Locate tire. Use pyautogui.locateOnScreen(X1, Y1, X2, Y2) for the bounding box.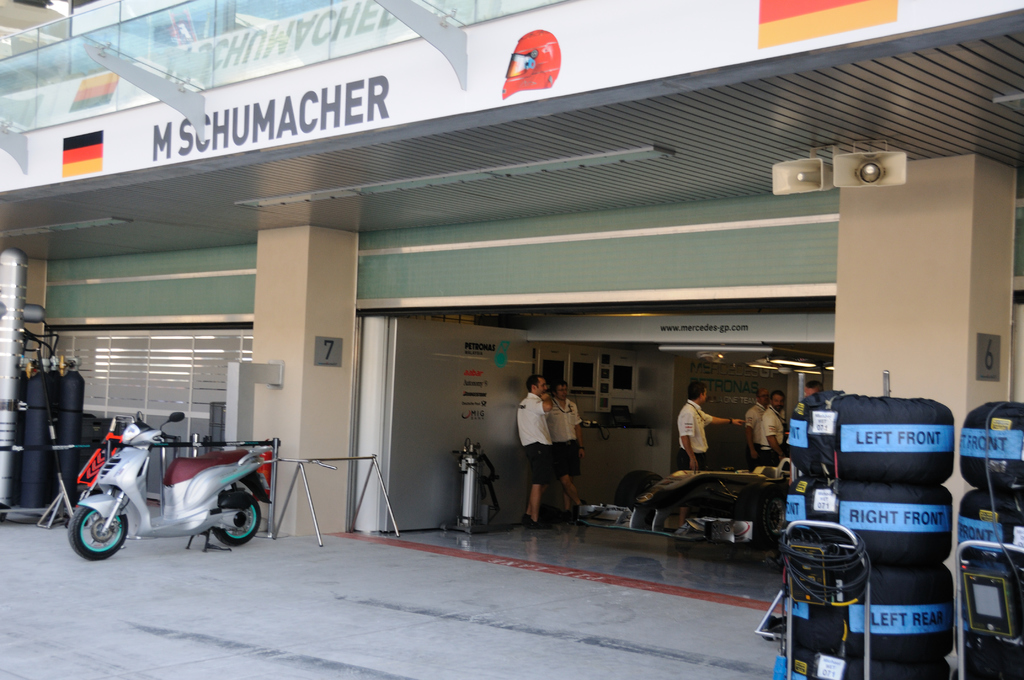
pyautogui.locateOnScreen(964, 633, 1023, 679).
